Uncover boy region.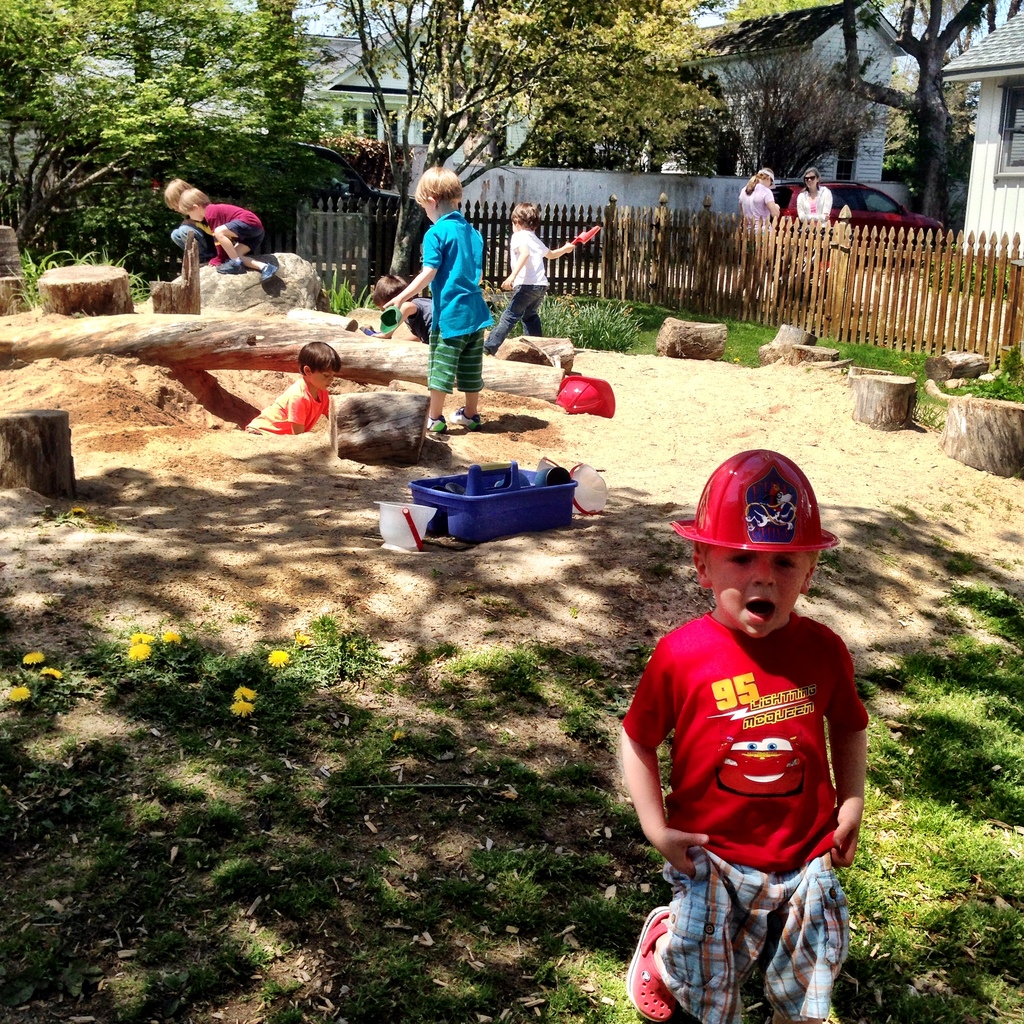
Uncovered: <box>372,273,442,347</box>.
